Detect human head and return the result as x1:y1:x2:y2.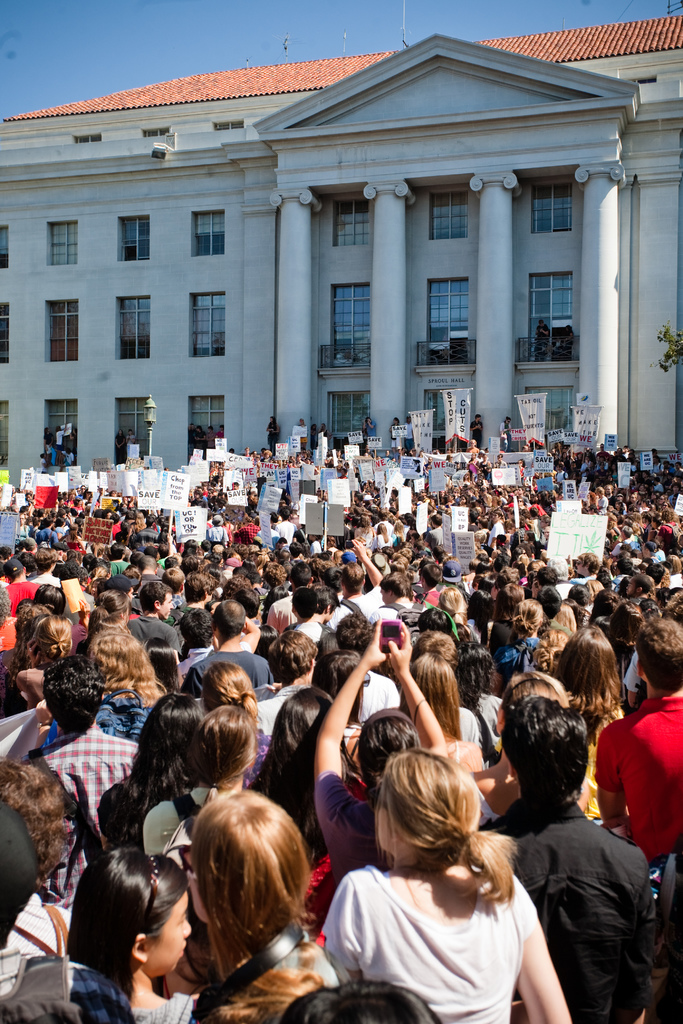
318:561:341:584.
